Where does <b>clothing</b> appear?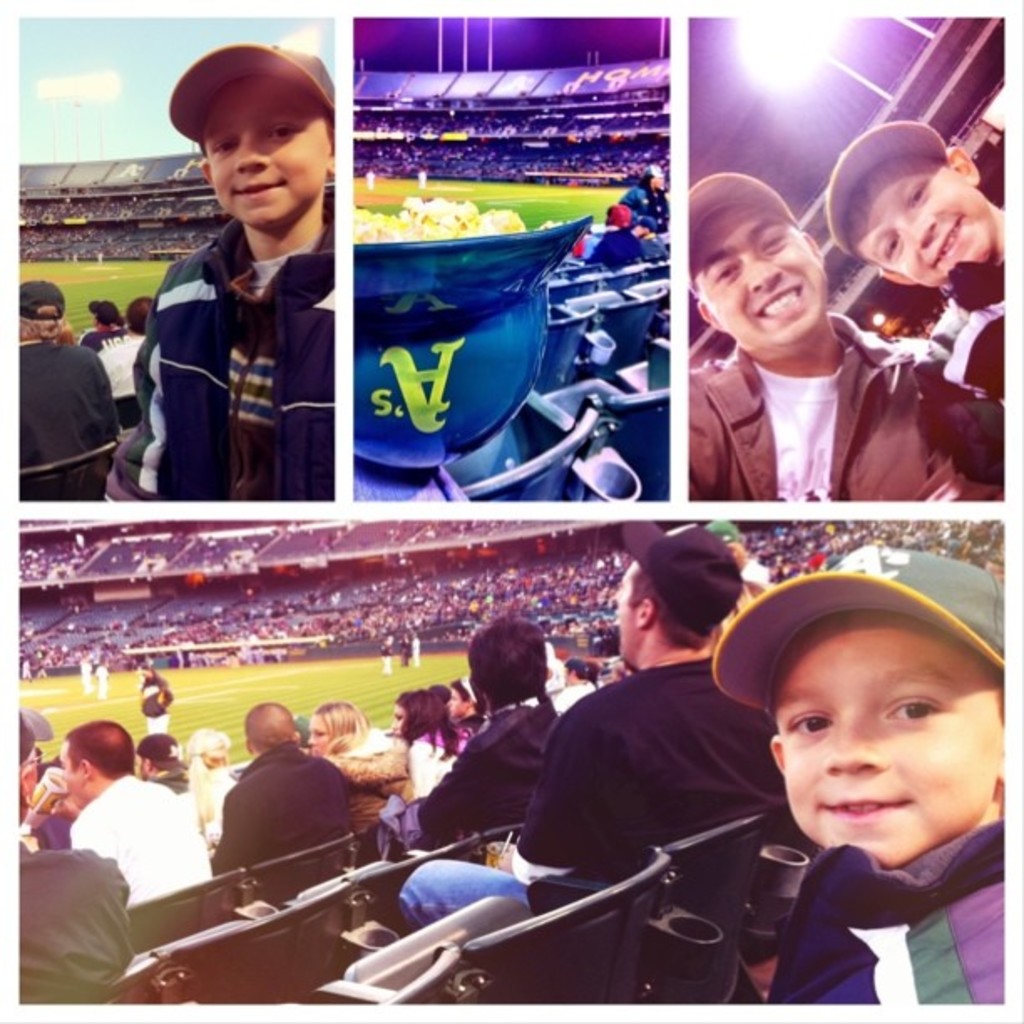
Appears at detection(120, 124, 348, 530).
